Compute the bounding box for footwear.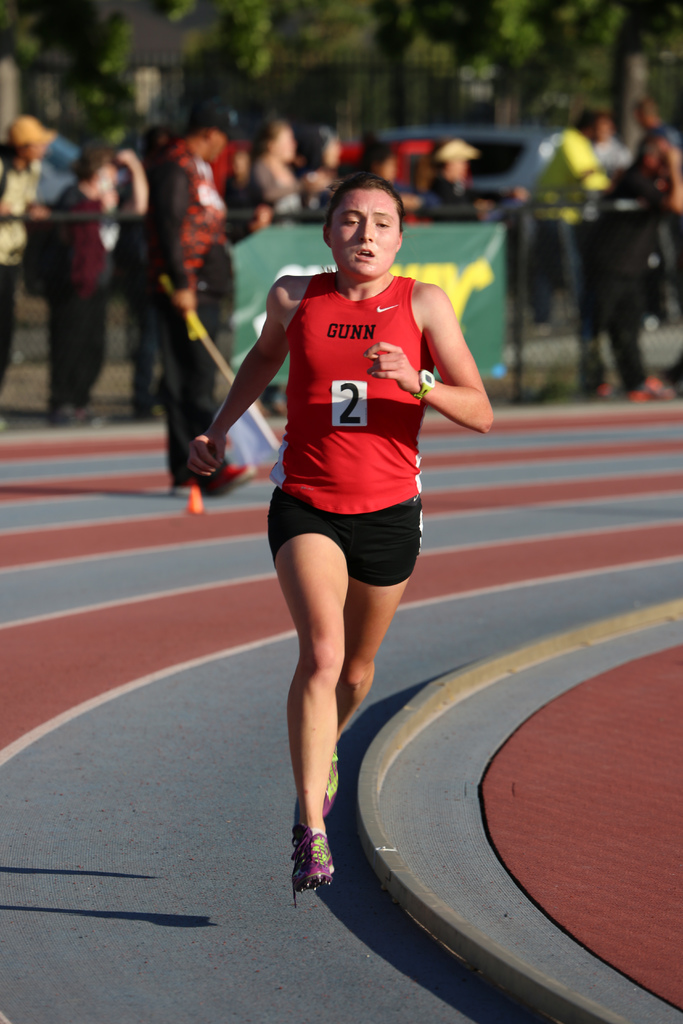
[83, 396, 108, 428].
